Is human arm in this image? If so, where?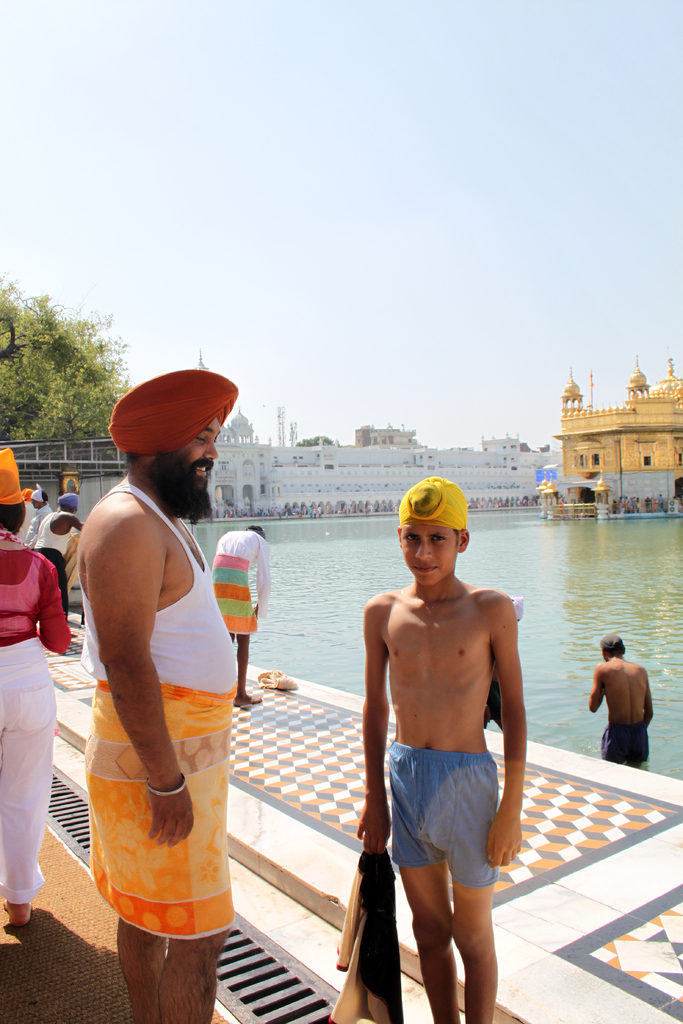
Yes, at (left=252, top=540, right=279, bottom=624).
